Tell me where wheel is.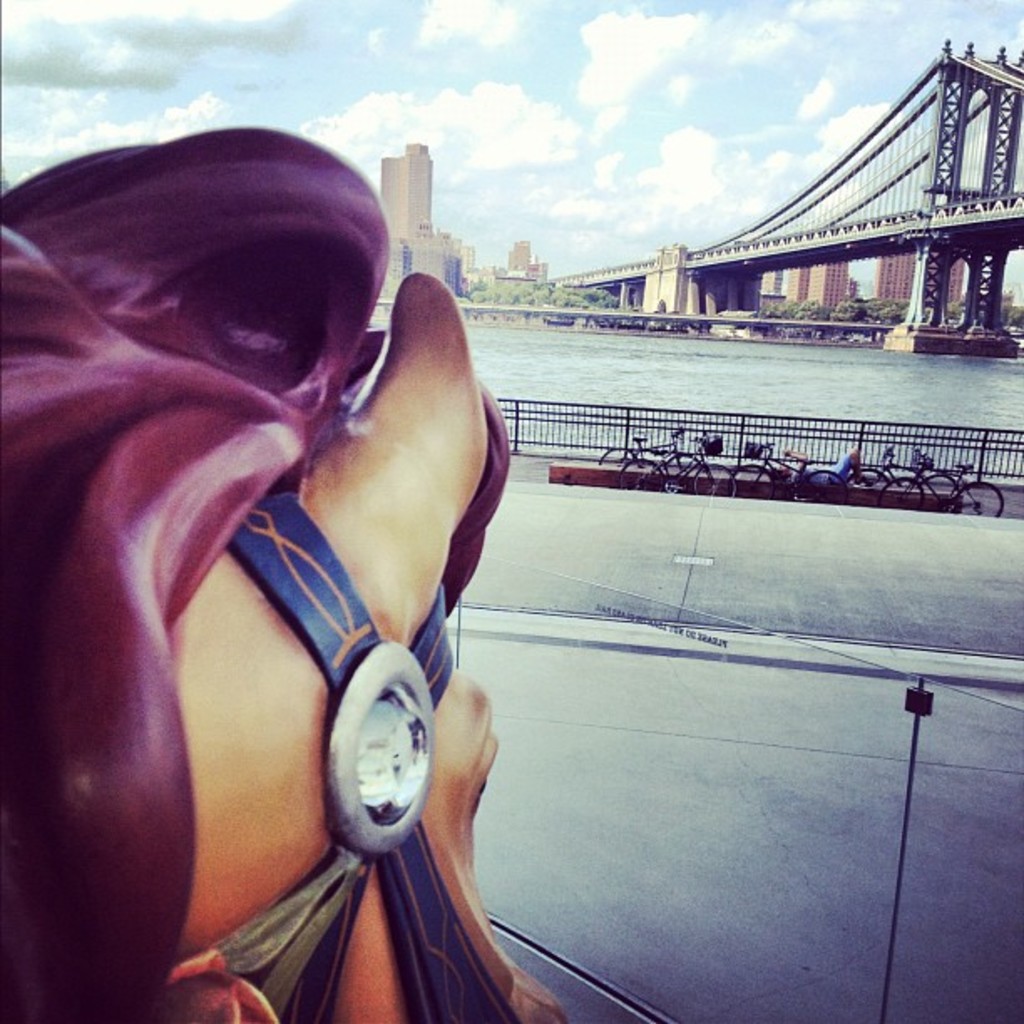
wheel is at bbox(599, 447, 634, 465).
